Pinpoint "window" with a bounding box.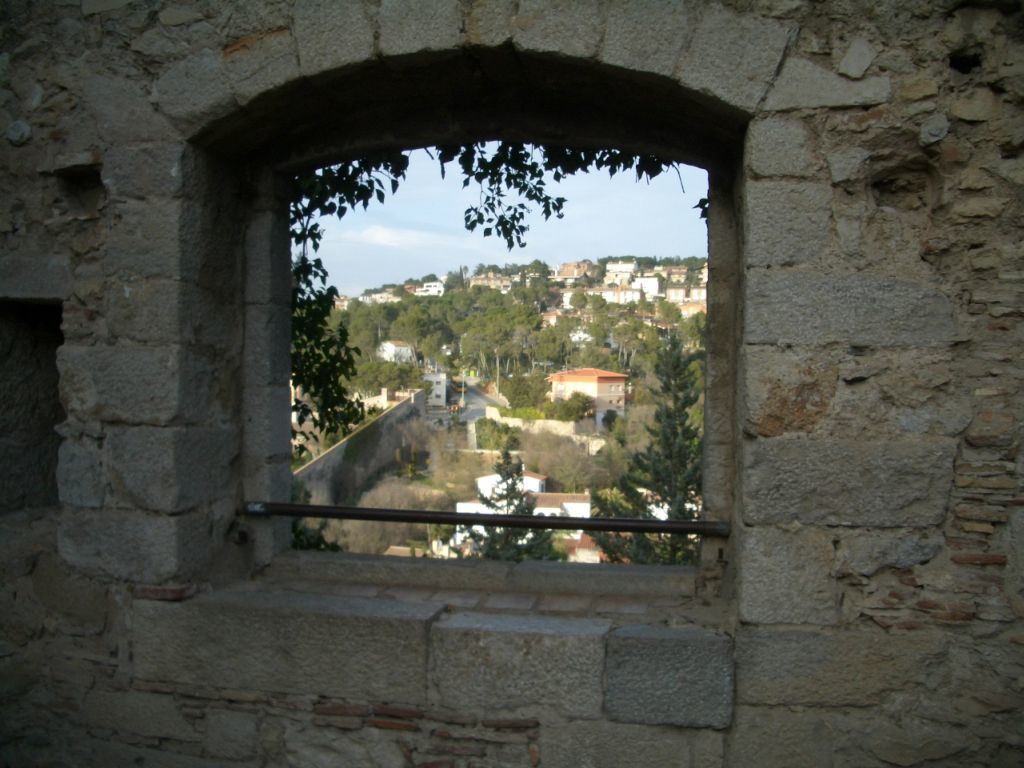
[202,73,792,633].
